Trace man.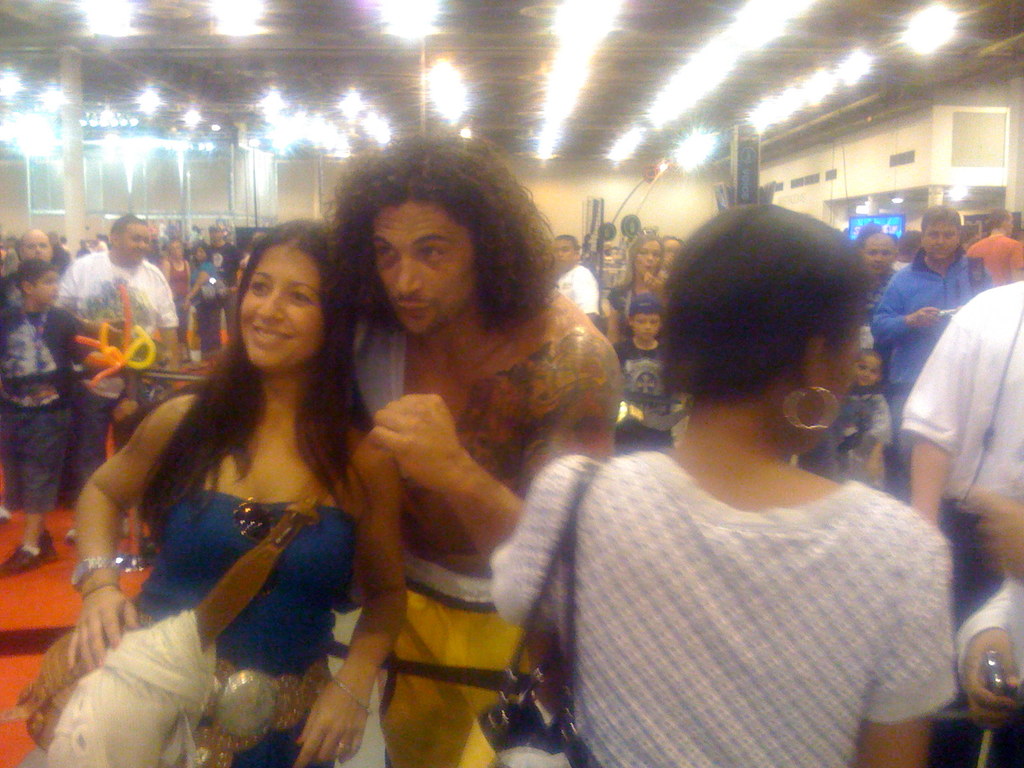
Traced to {"left": 546, "top": 225, "right": 599, "bottom": 326}.
